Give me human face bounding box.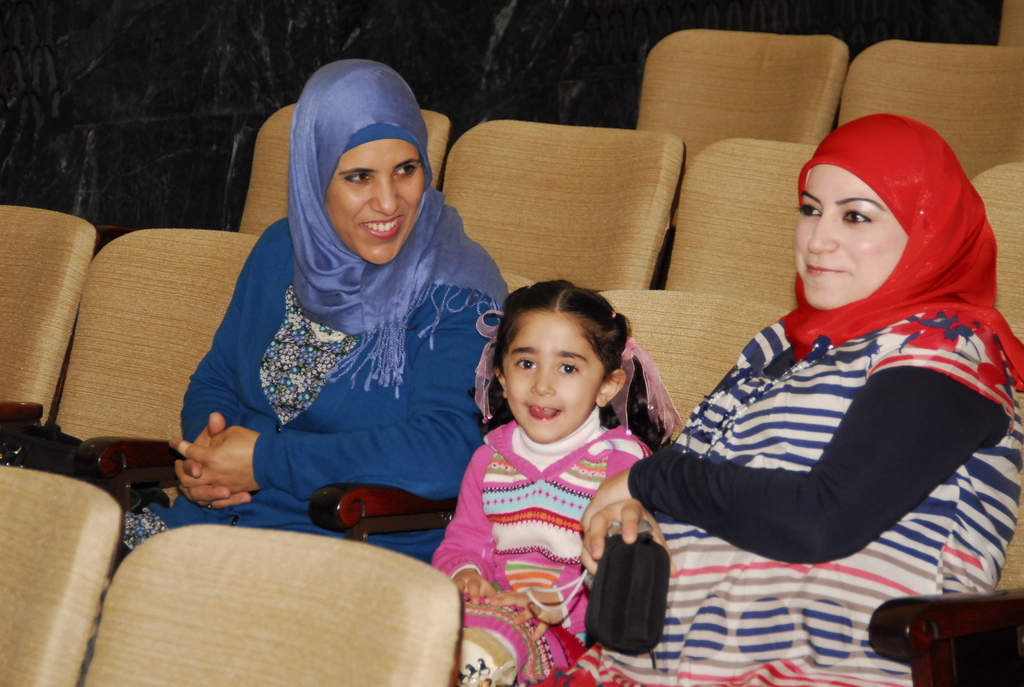
Rect(323, 138, 426, 265).
